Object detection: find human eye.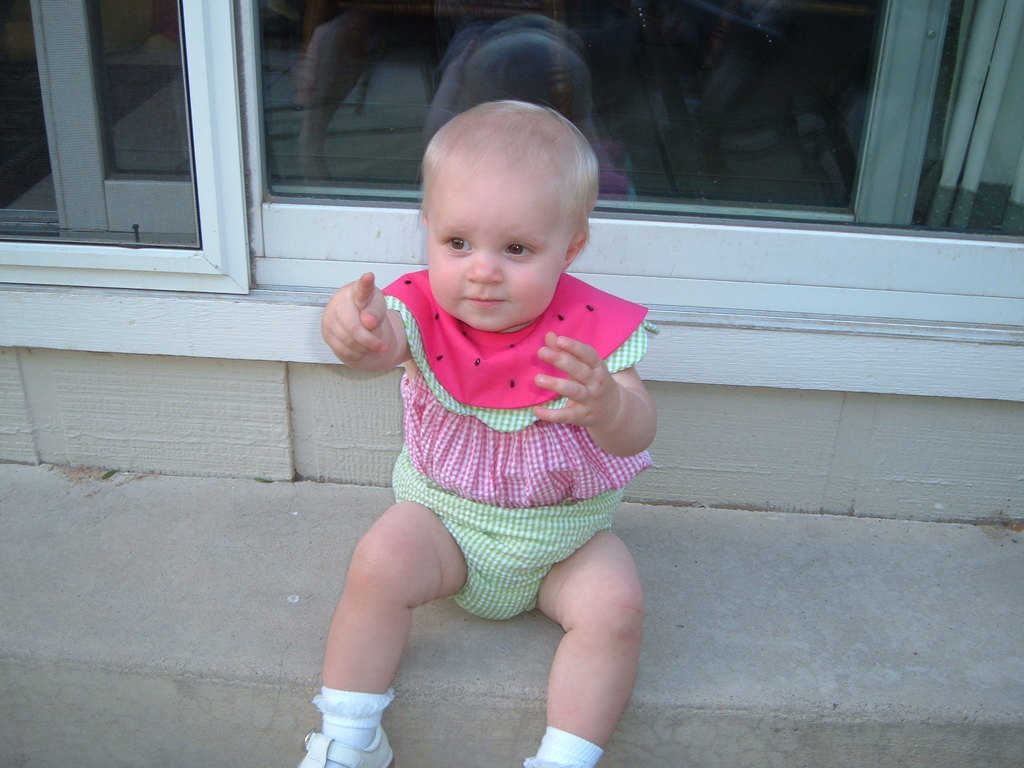
435:234:477:257.
